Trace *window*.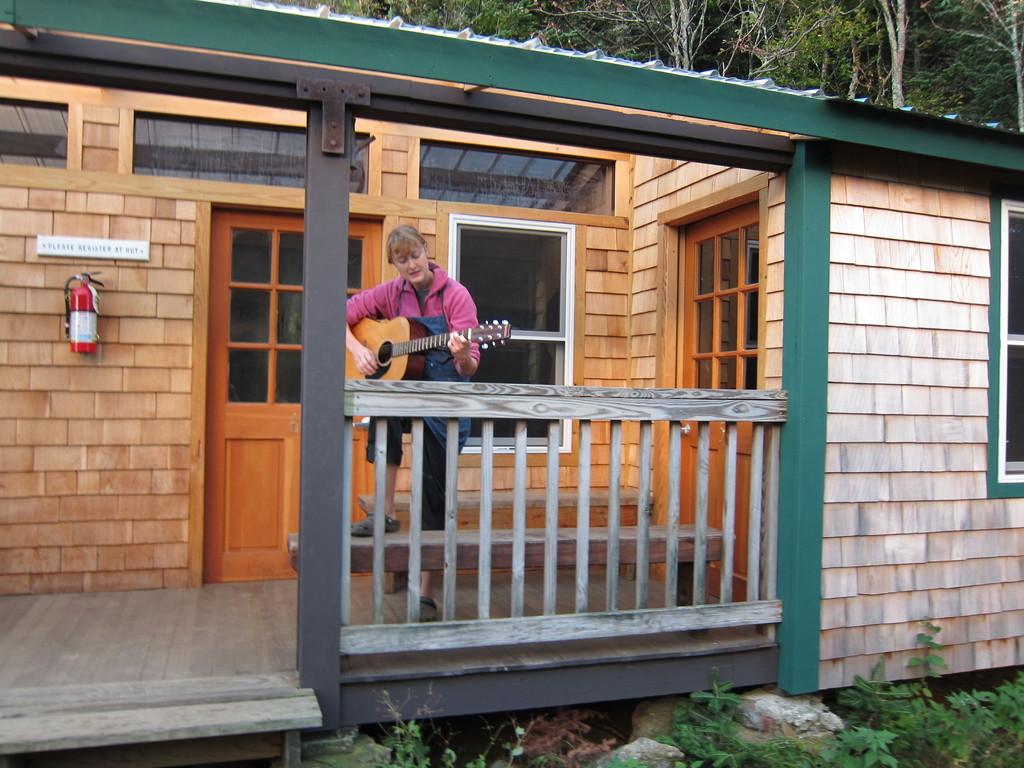
Traced to l=134, t=106, r=368, b=193.
